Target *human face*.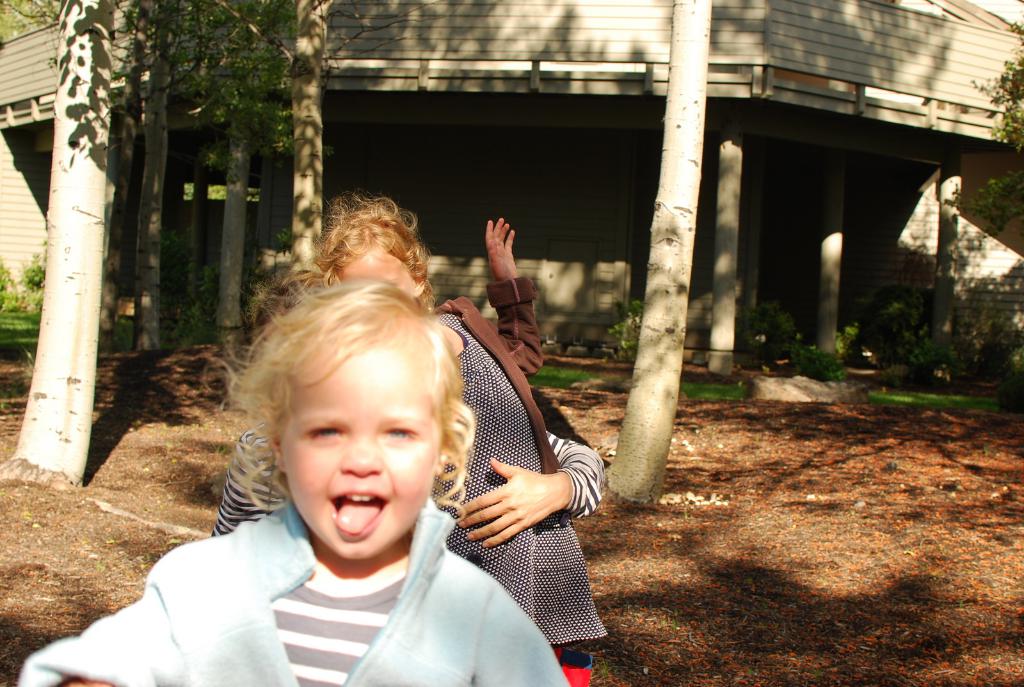
Target region: 339,252,415,299.
